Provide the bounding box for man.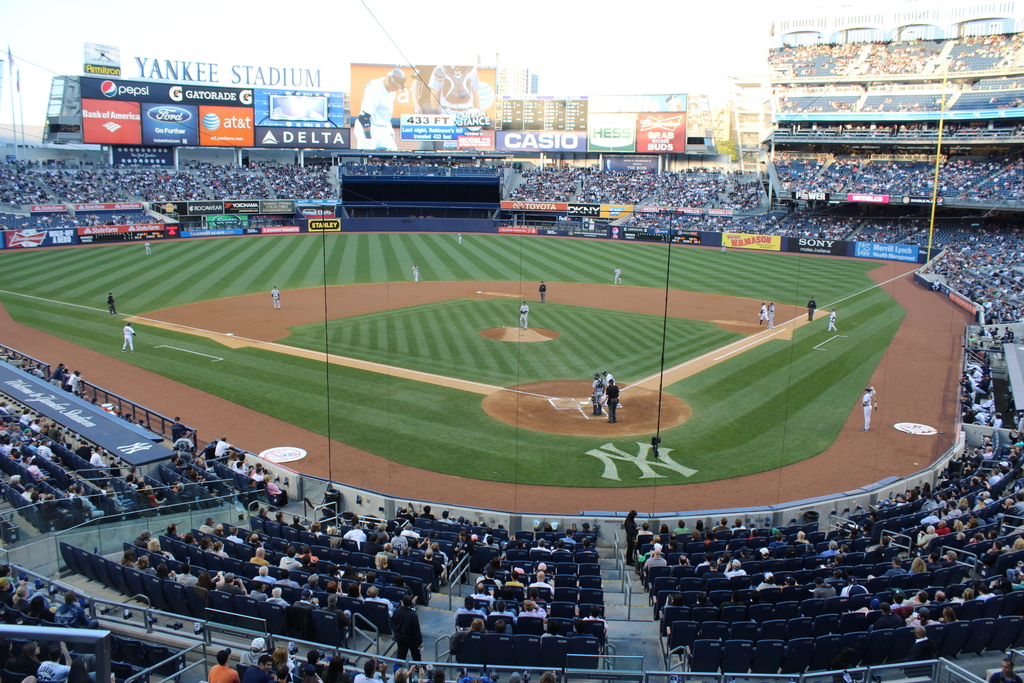
[x1=826, y1=304, x2=840, y2=330].
